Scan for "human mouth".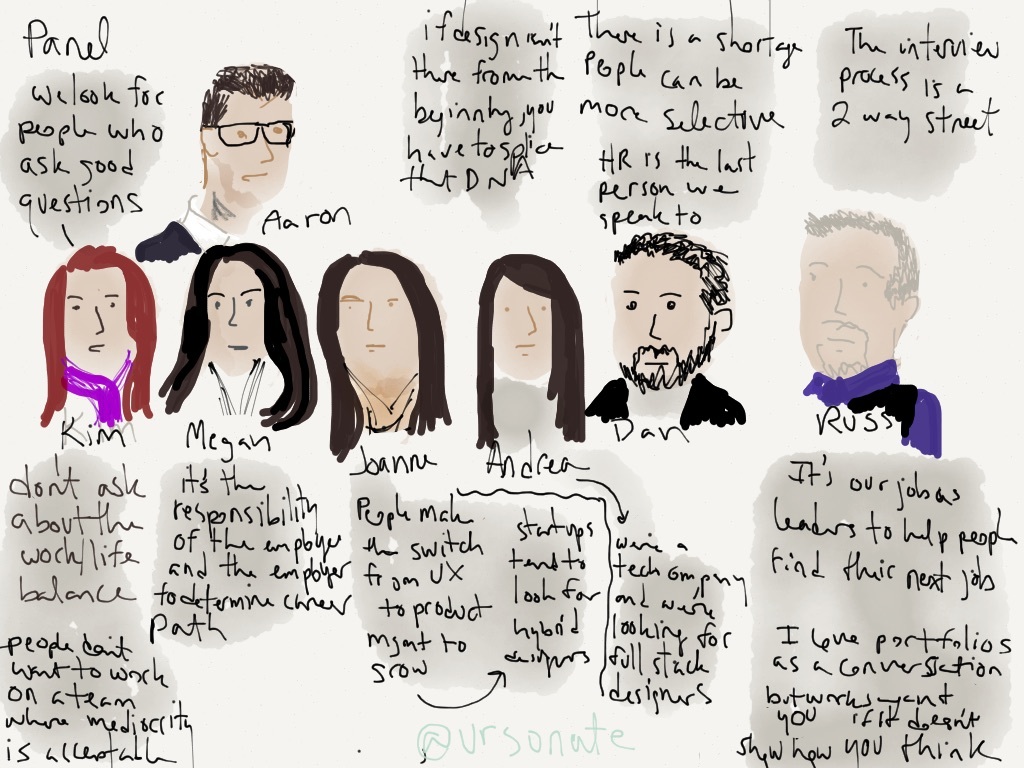
Scan result: [514,335,540,351].
